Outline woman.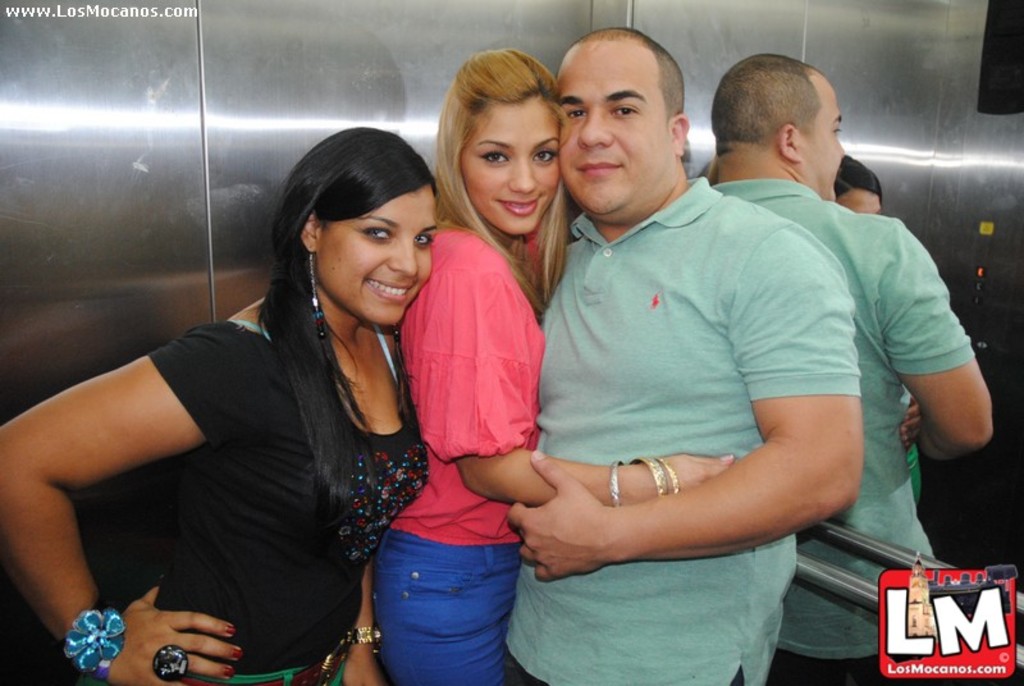
Outline: x1=59 y1=95 x2=461 y2=685.
